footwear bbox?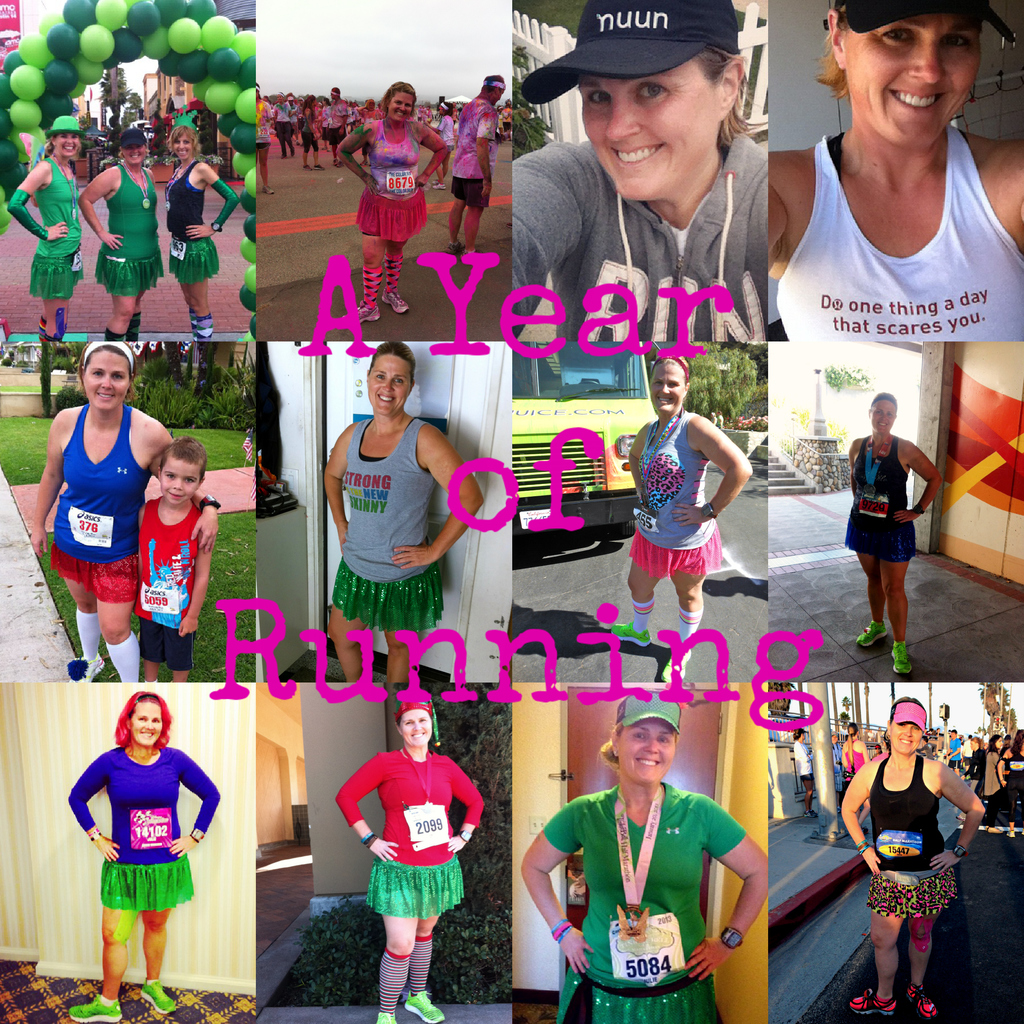
l=802, t=812, r=816, b=819
